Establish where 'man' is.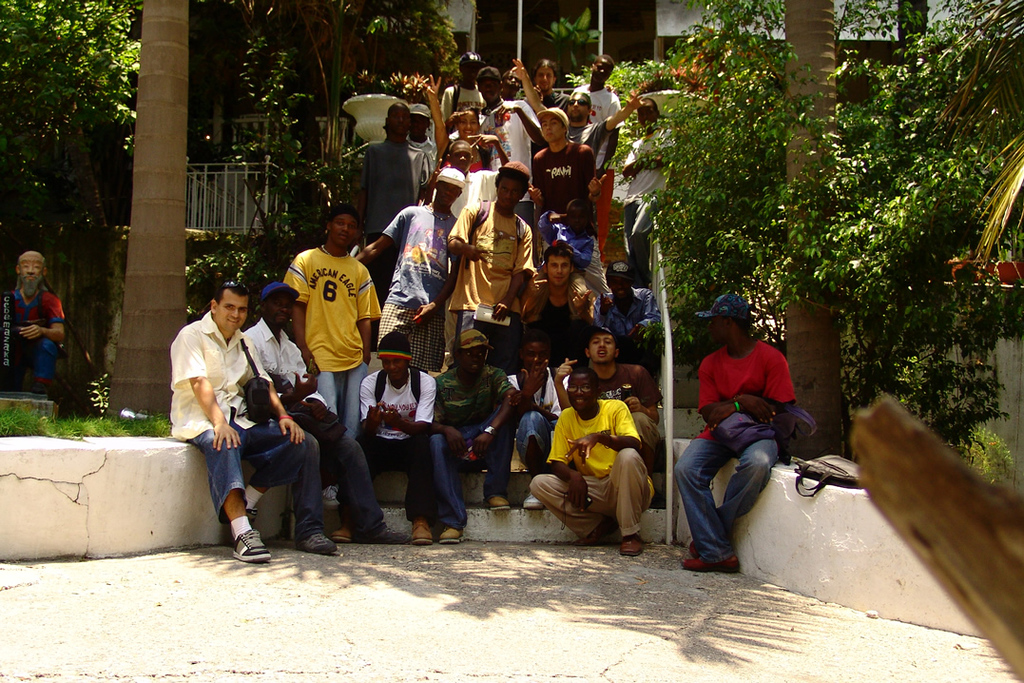
Established at Rect(4, 248, 68, 381).
